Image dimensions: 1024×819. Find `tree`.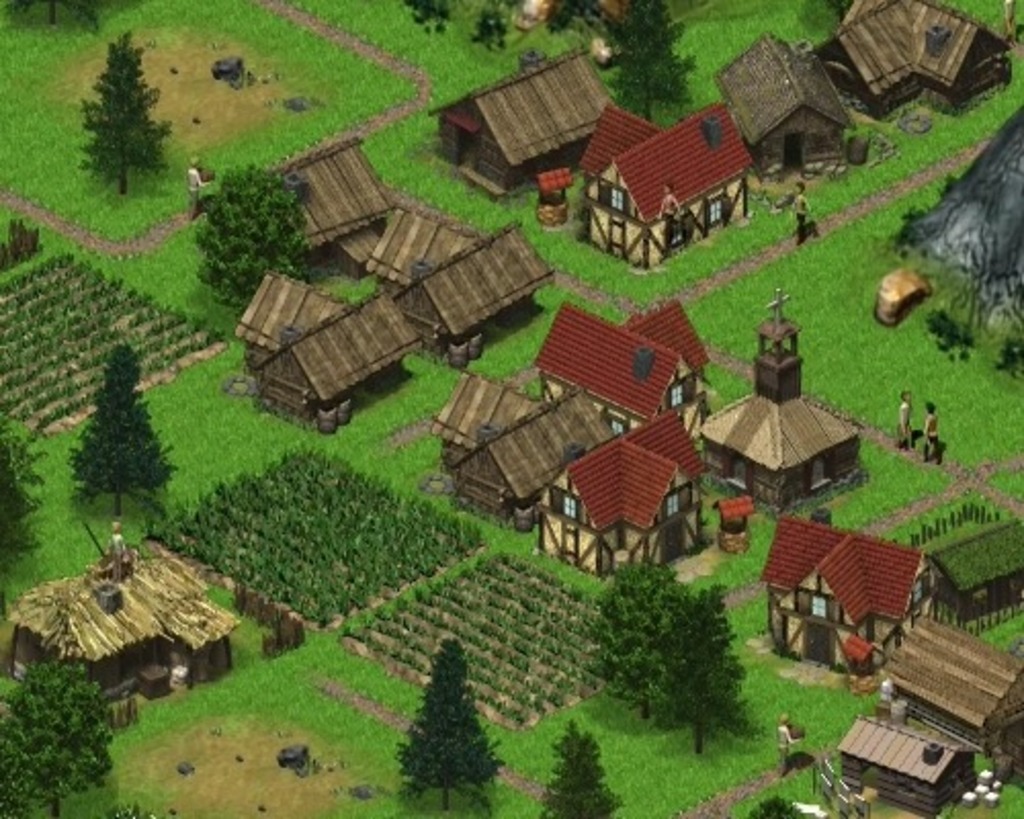
<box>535,717,629,817</box>.
